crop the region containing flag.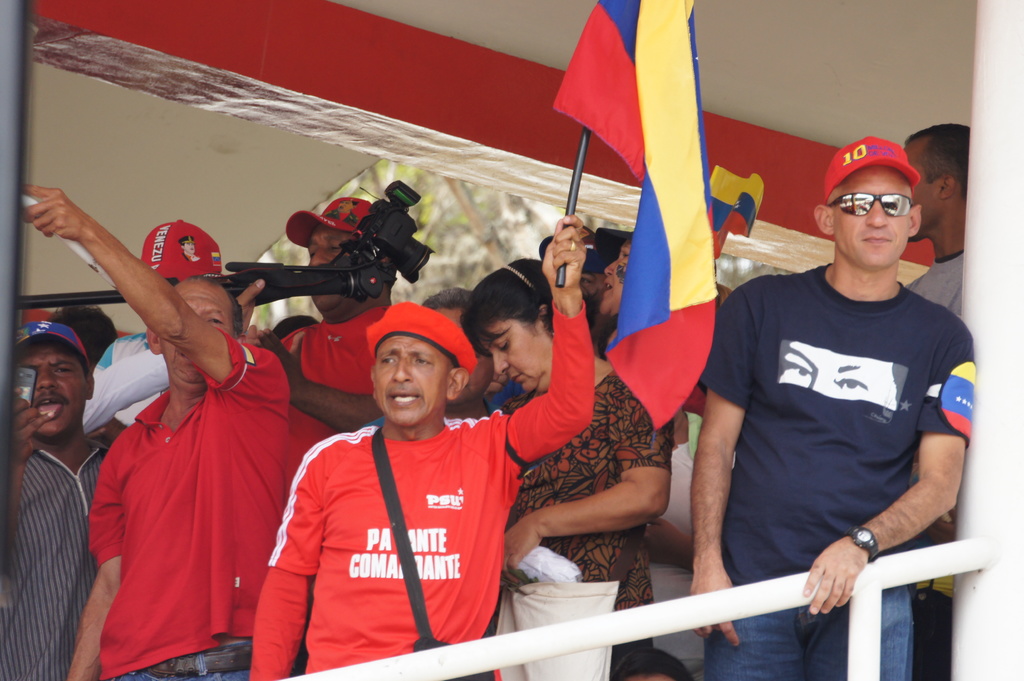
Crop region: region(575, 3, 759, 478).
